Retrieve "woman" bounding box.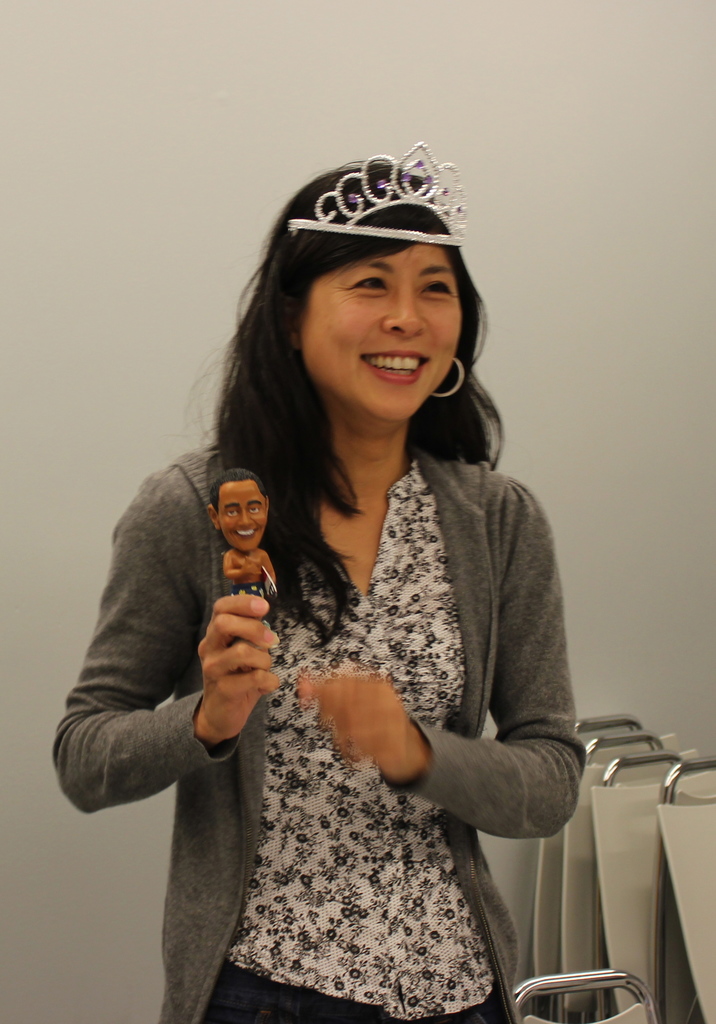
Bounding box: locate(44, 154, 590, 1023).
